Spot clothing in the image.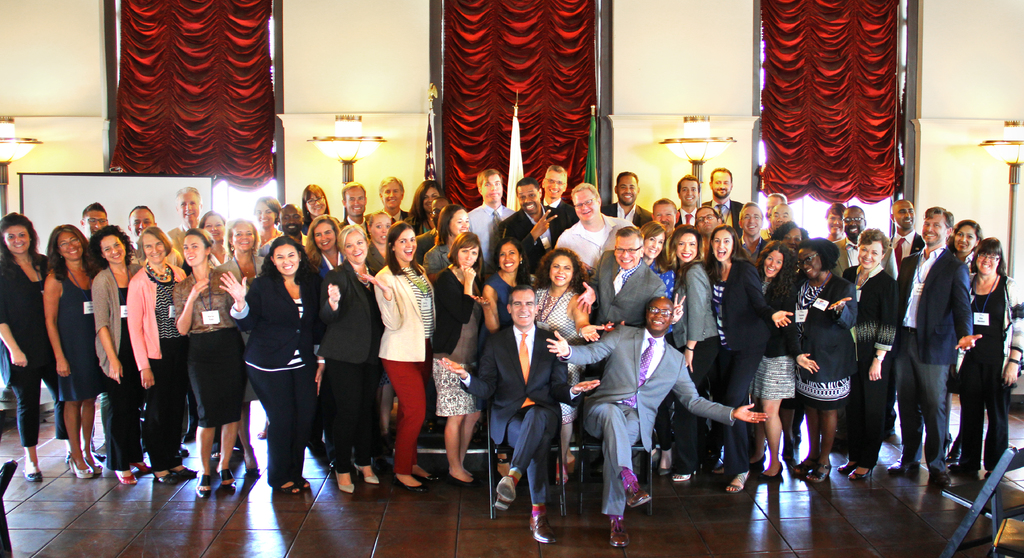
clothing found at box(941, 269, 1022, 470).
